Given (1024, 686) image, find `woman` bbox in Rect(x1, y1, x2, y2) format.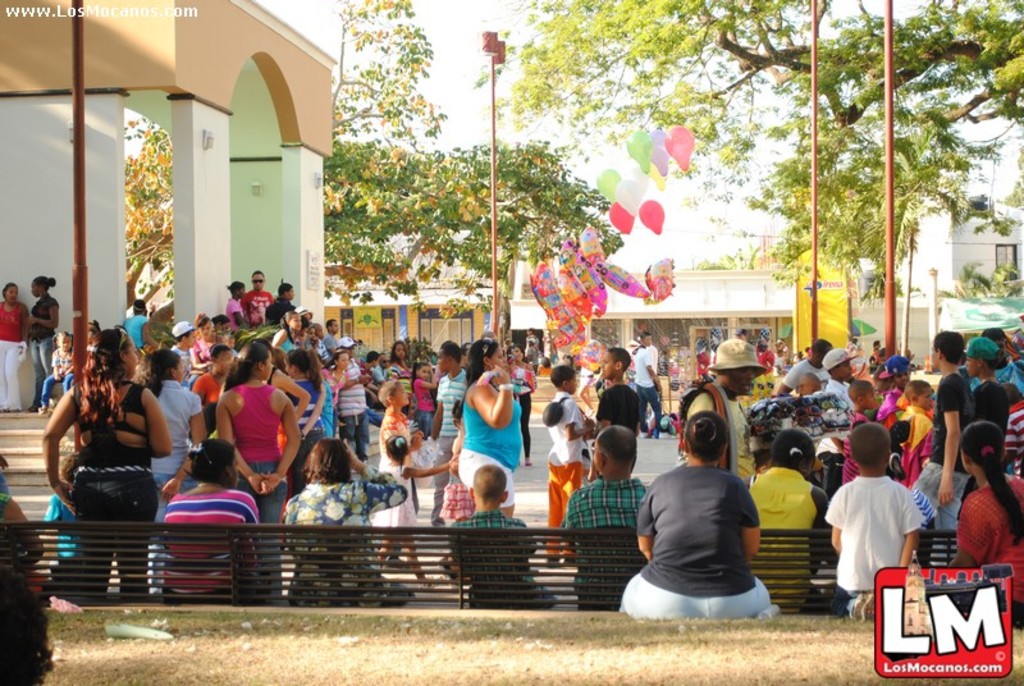
Rect(37, 325, 170, 595).
